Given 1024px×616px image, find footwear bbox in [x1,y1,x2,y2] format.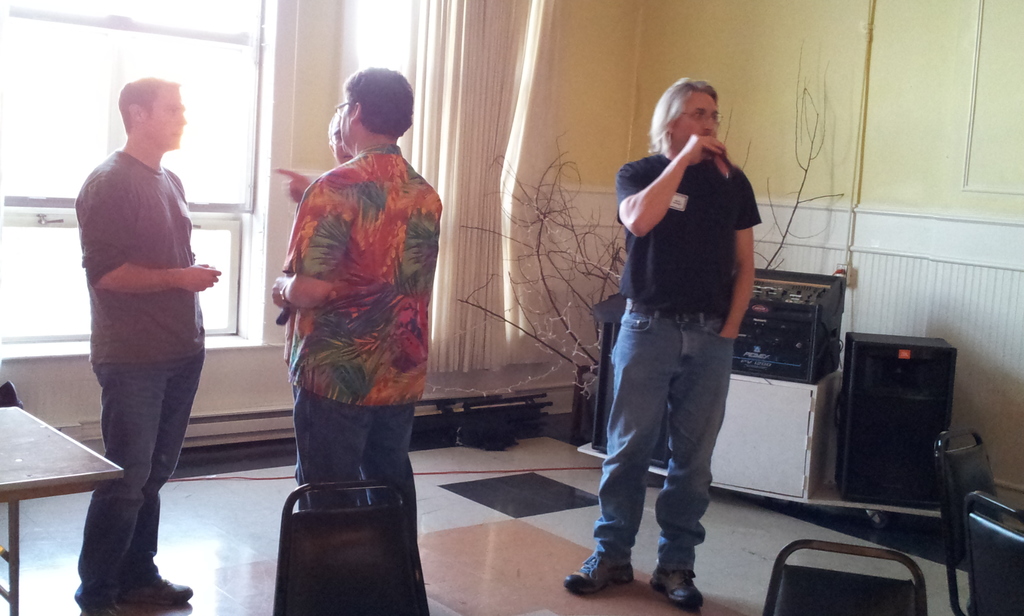
[113,571,199,607].
